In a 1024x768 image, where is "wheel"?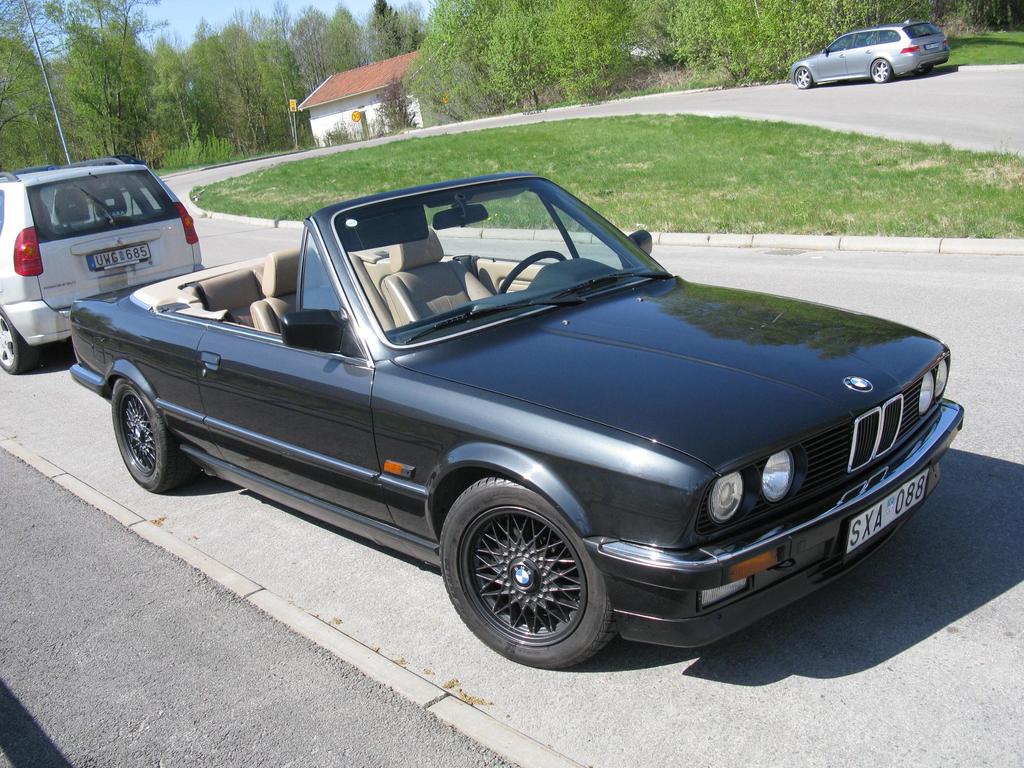
rect(445, 494, 607, 648).
